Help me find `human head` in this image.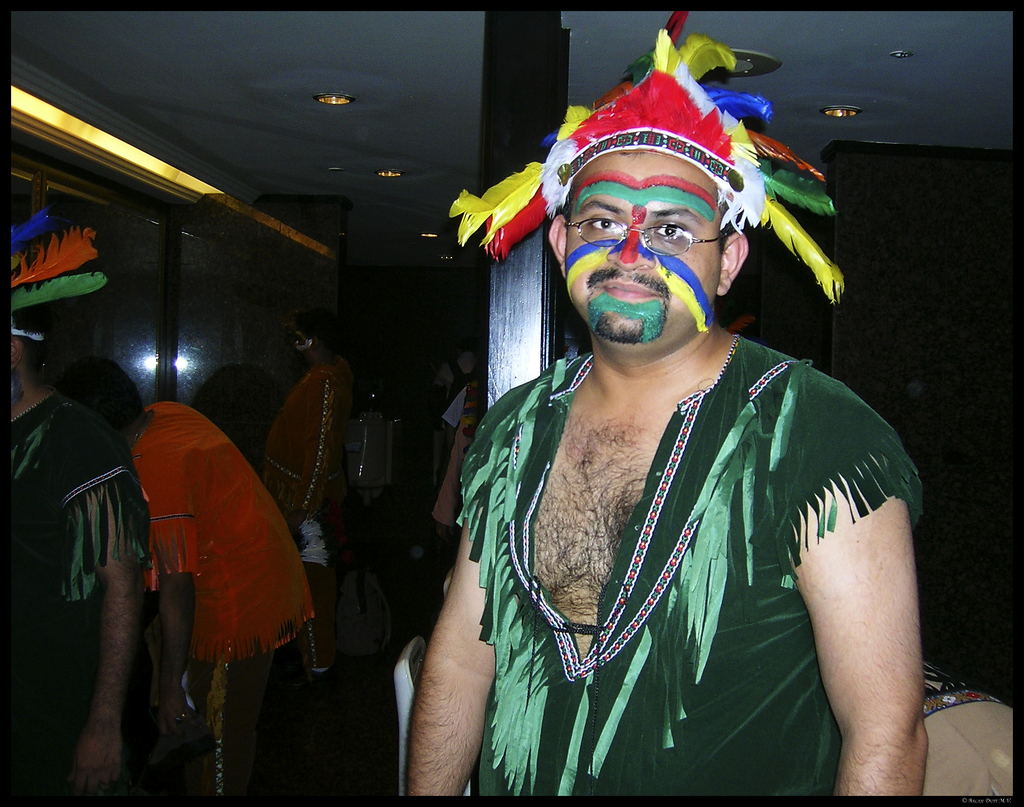
Found it: pyautogui.locateOnScreen(284, 300, 327, 348).
